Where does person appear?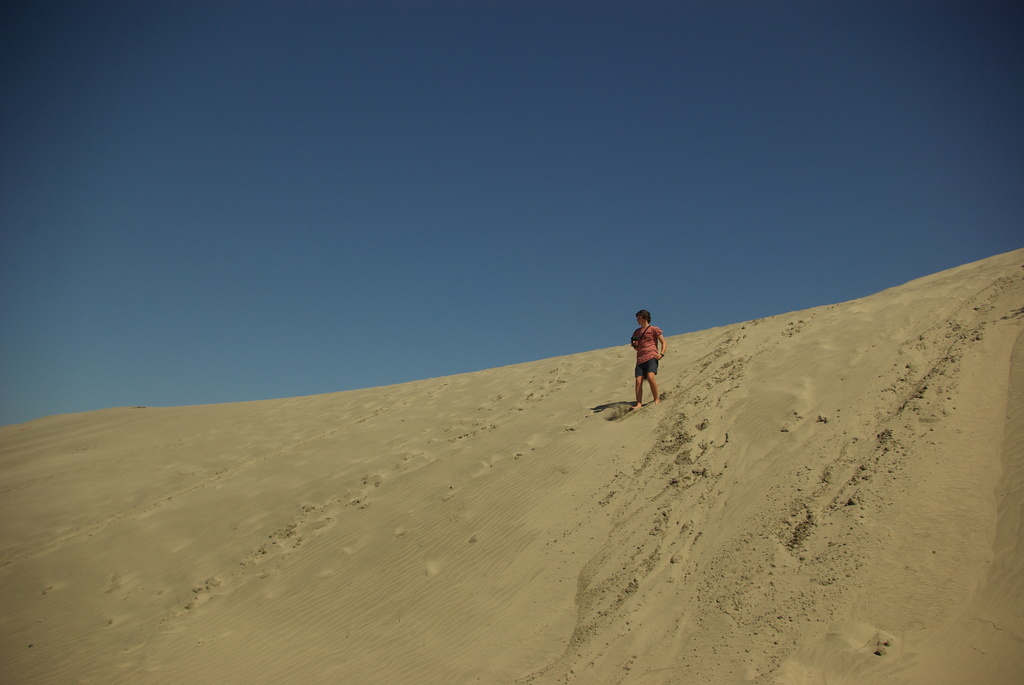
Appears at [left=630, top=311, right=666, bottom=410].
